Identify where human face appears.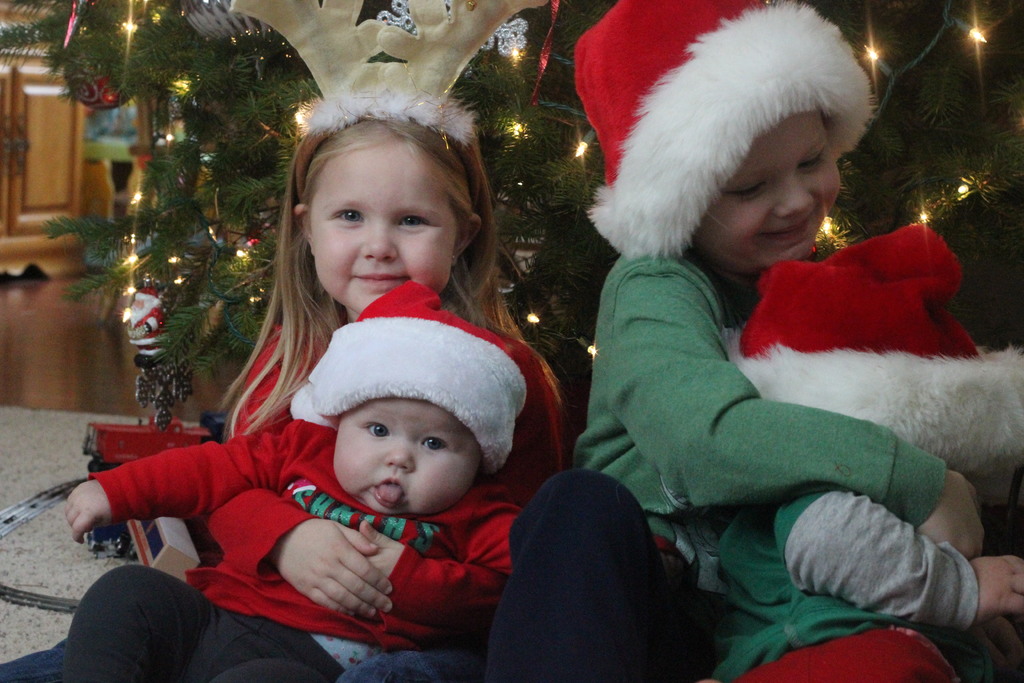
Appears at locate(689, 108, 840, 277).
